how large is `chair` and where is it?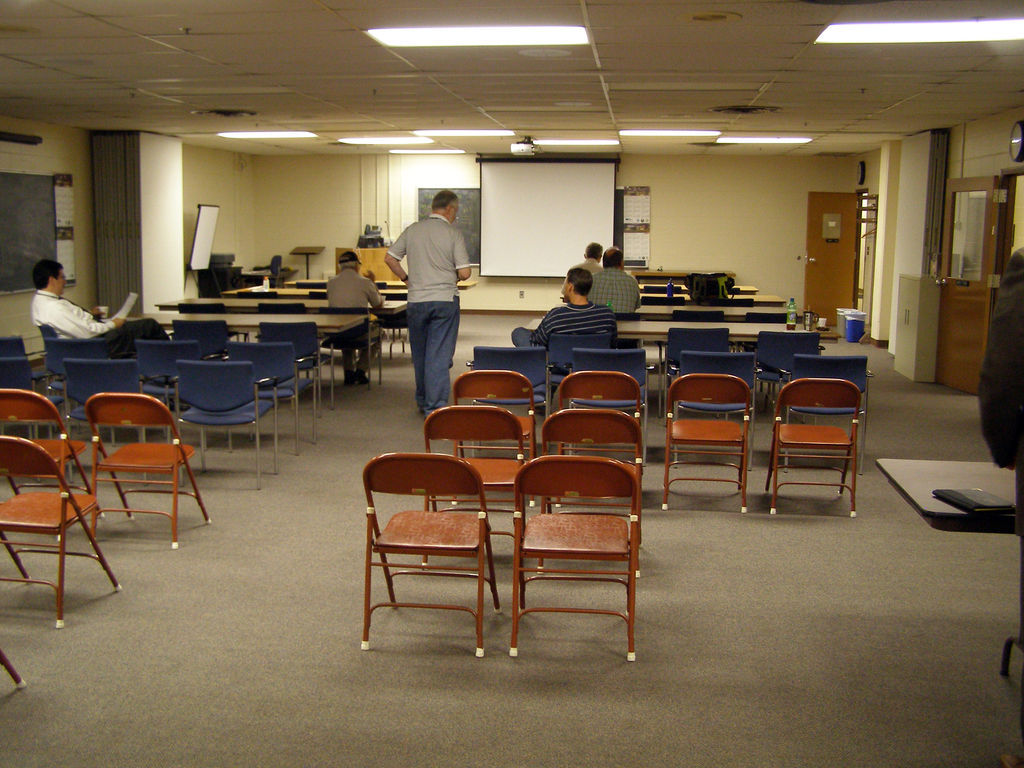
Bounding box: 59/358/182/491.
